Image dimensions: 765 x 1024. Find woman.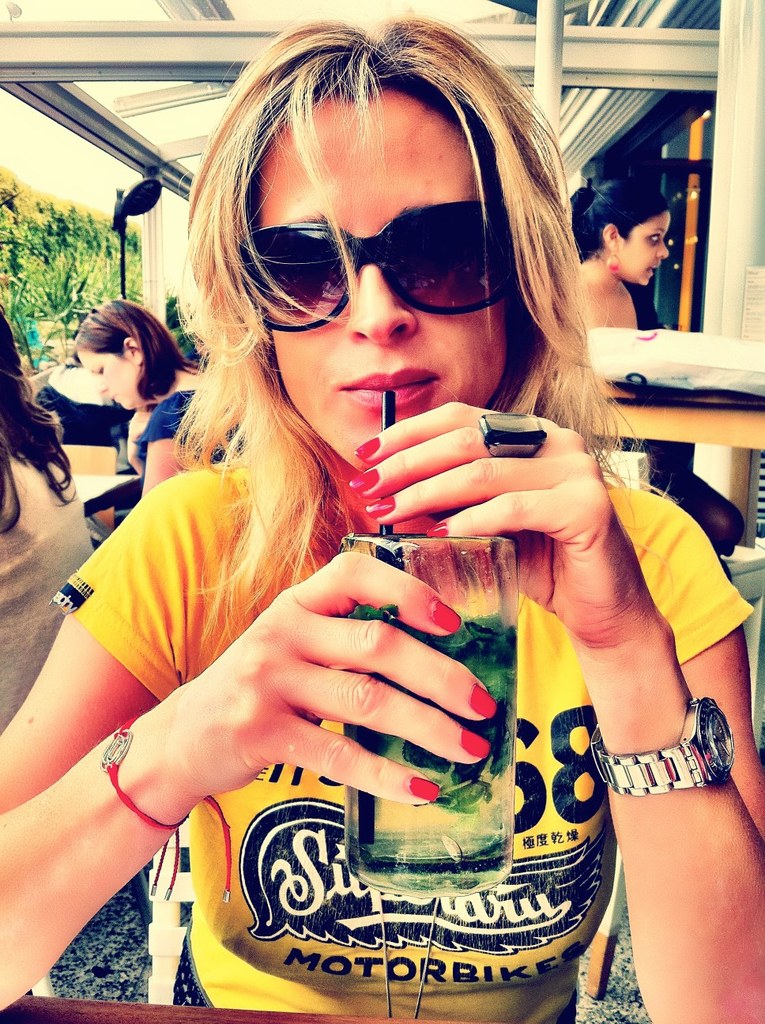
78,292,238,510.
